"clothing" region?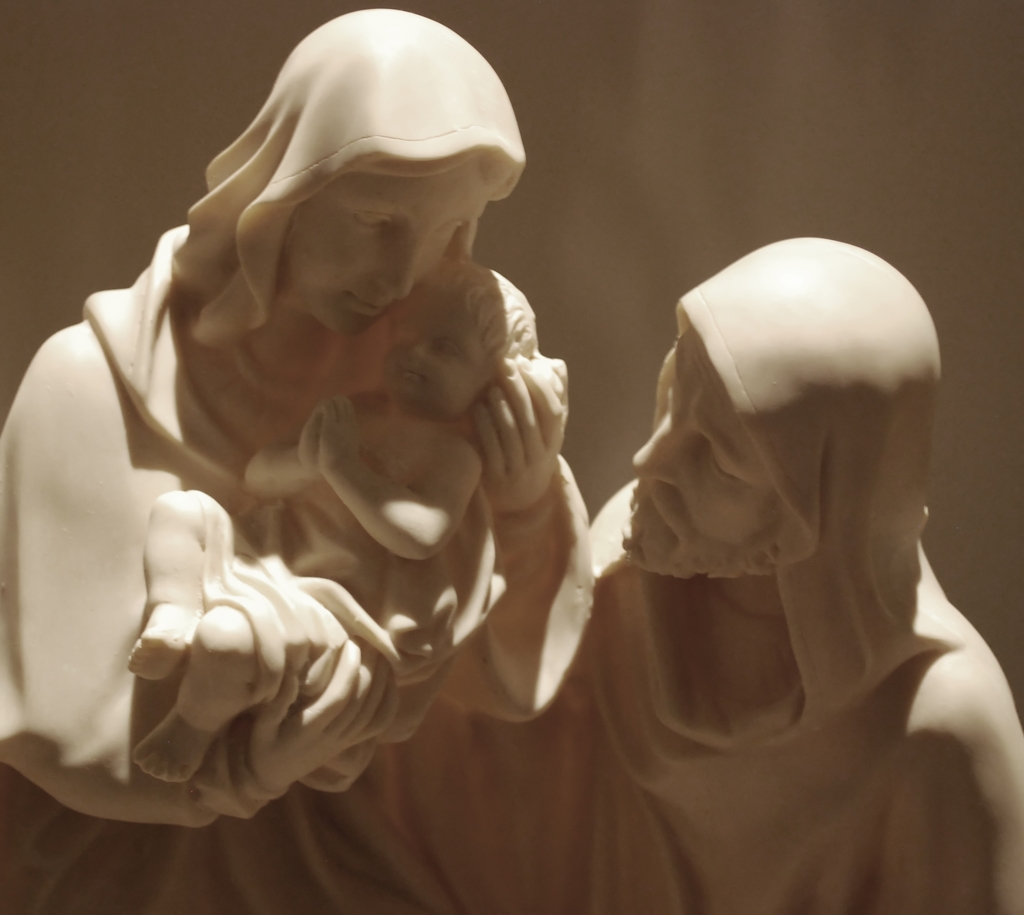
crop(588, 235, 1023, 914)
